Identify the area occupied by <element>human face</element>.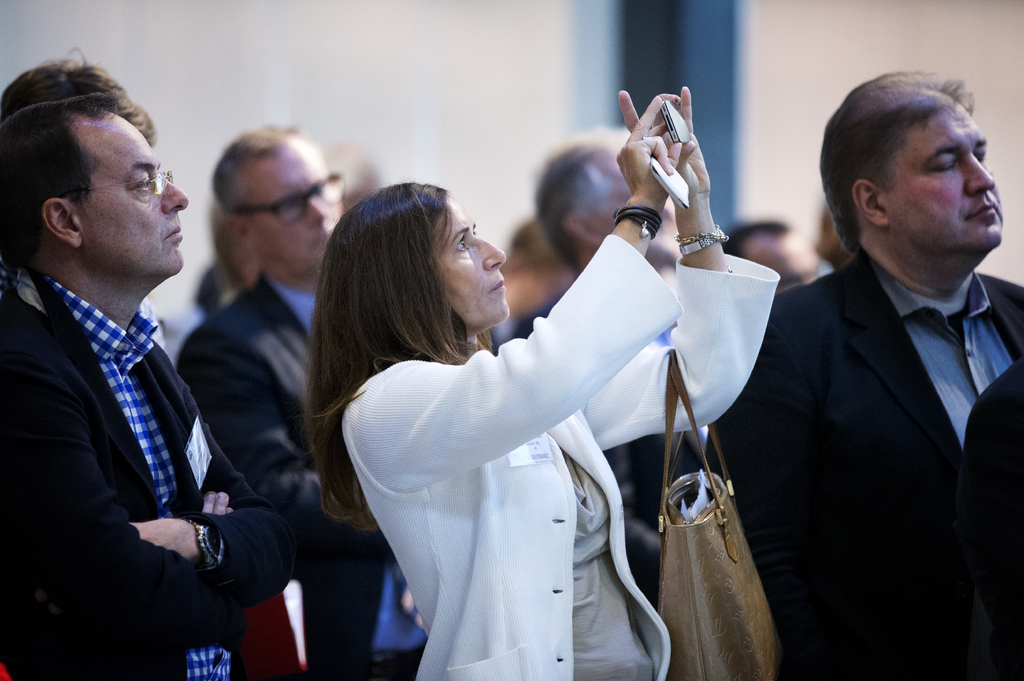
Area: crop(428, 197, 507, 319).
